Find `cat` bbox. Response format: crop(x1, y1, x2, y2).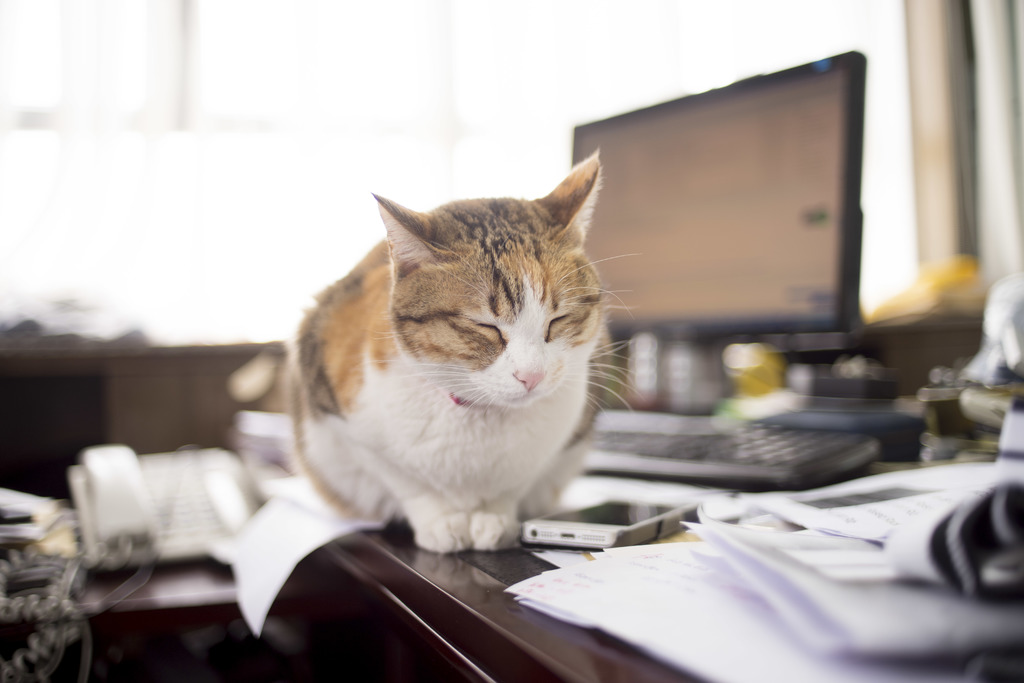
crop(281, 142, 647, 553).
